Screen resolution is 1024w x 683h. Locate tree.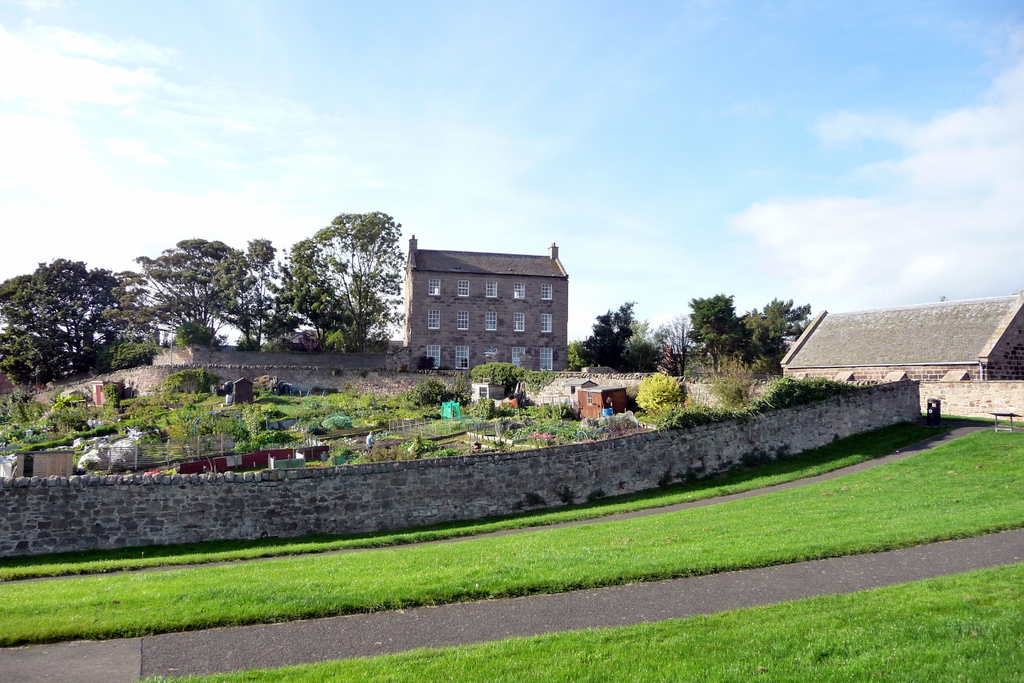
[101, 233, 246, 349].
